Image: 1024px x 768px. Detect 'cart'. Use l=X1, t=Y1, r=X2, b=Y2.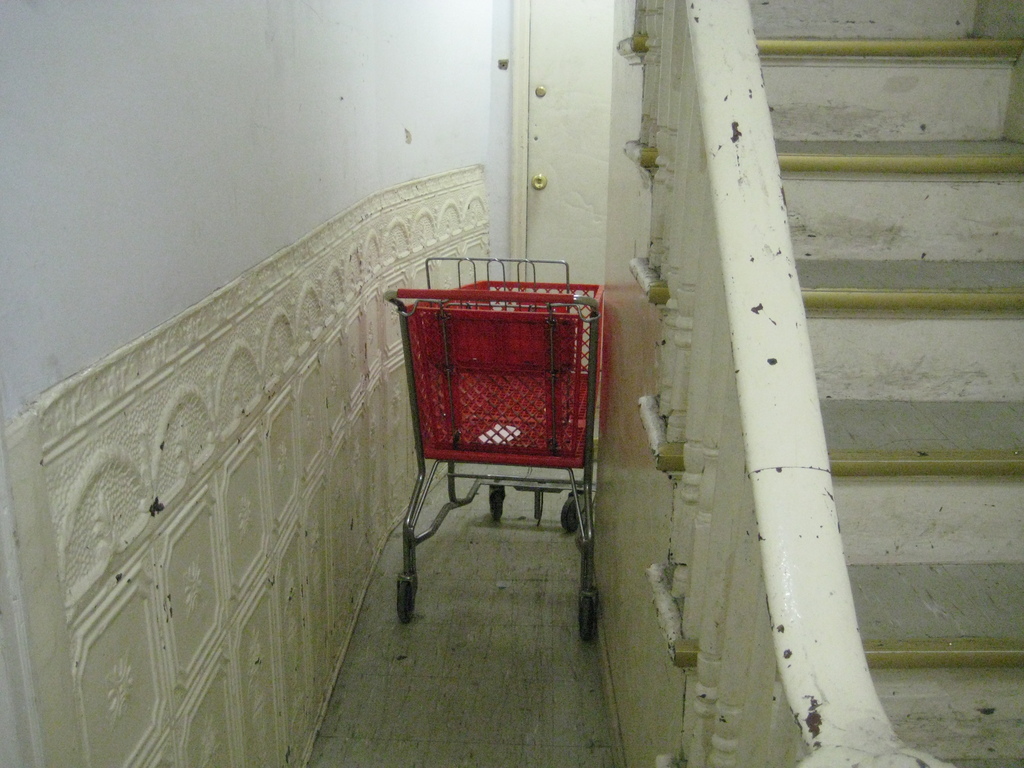
l=378, t=232, r=621, b=617.
